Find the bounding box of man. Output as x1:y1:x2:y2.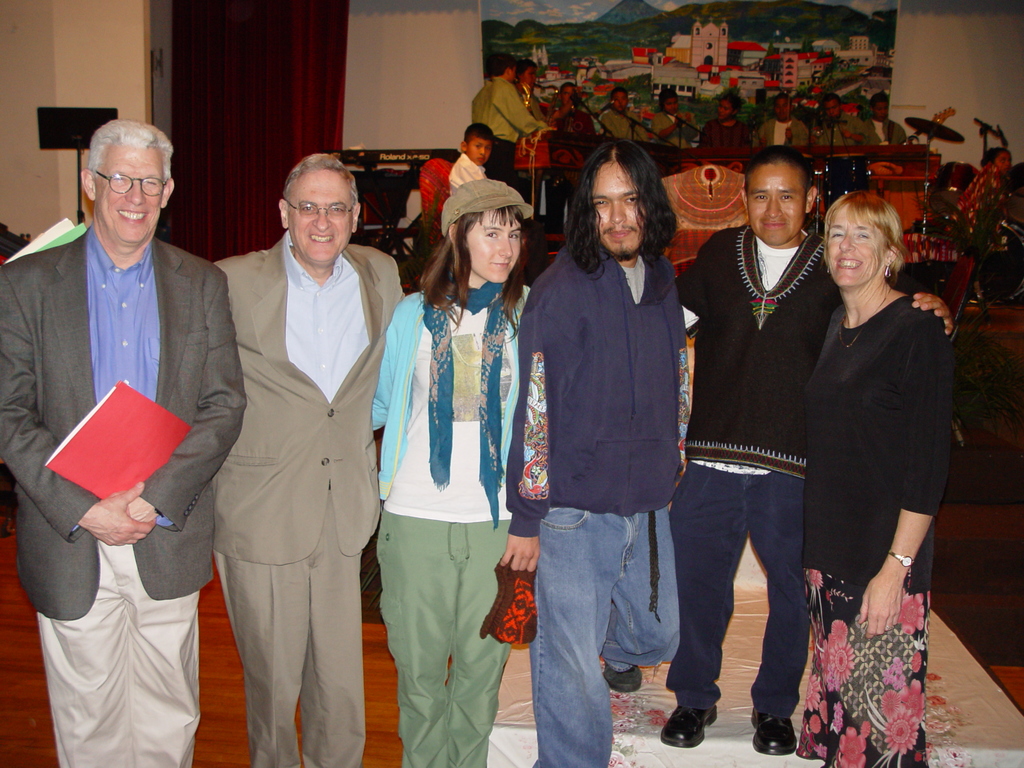
537:77:595:223.
